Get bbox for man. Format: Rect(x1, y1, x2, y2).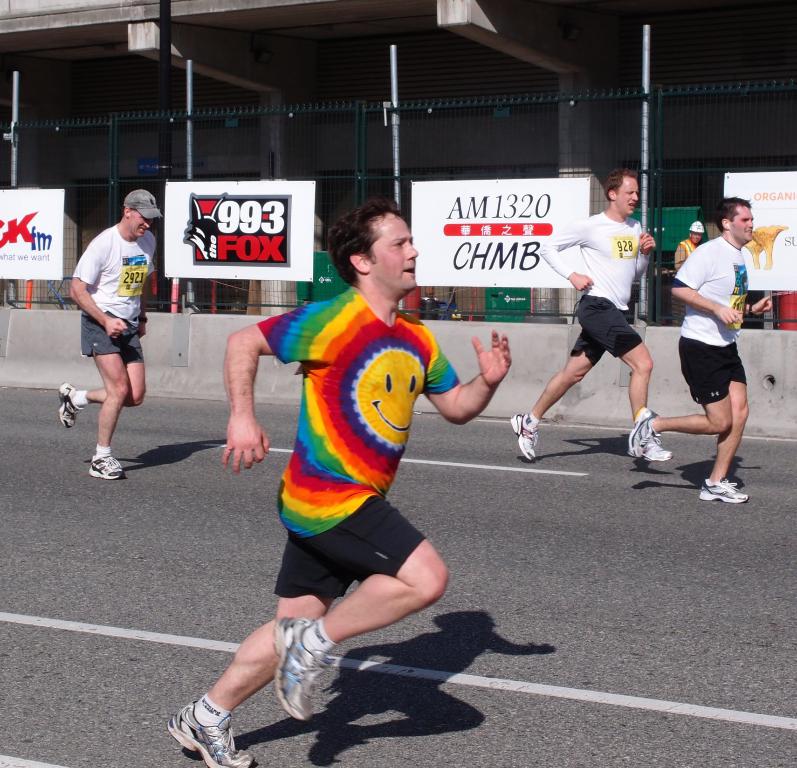
Rect(679, 221, 706, 271).
